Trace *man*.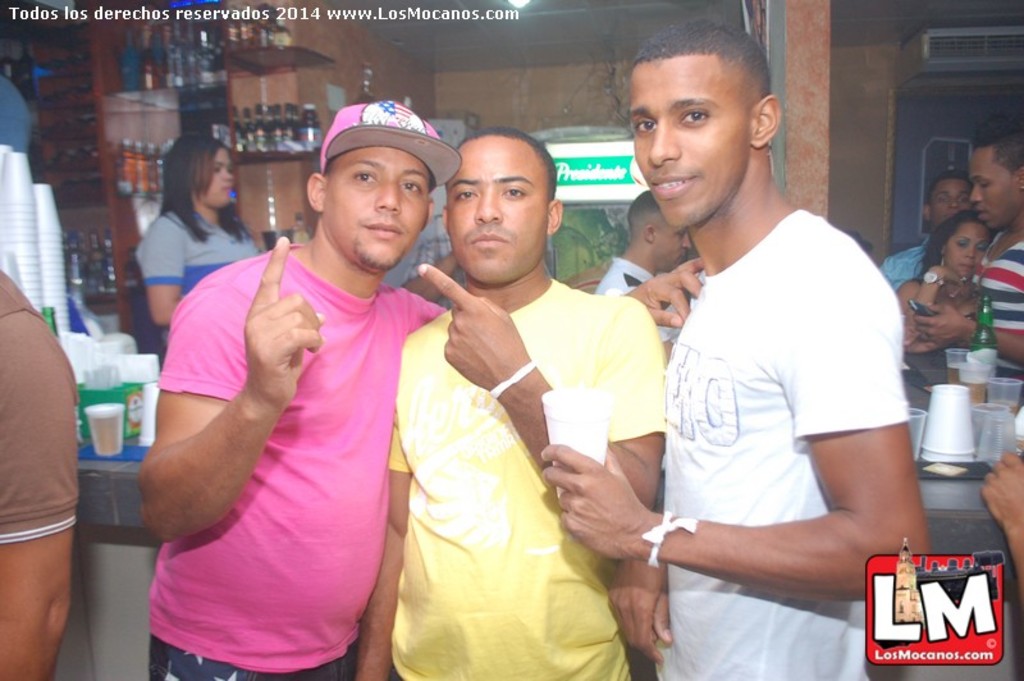
Traced to <region>362, 119, 672, 680</region>.
